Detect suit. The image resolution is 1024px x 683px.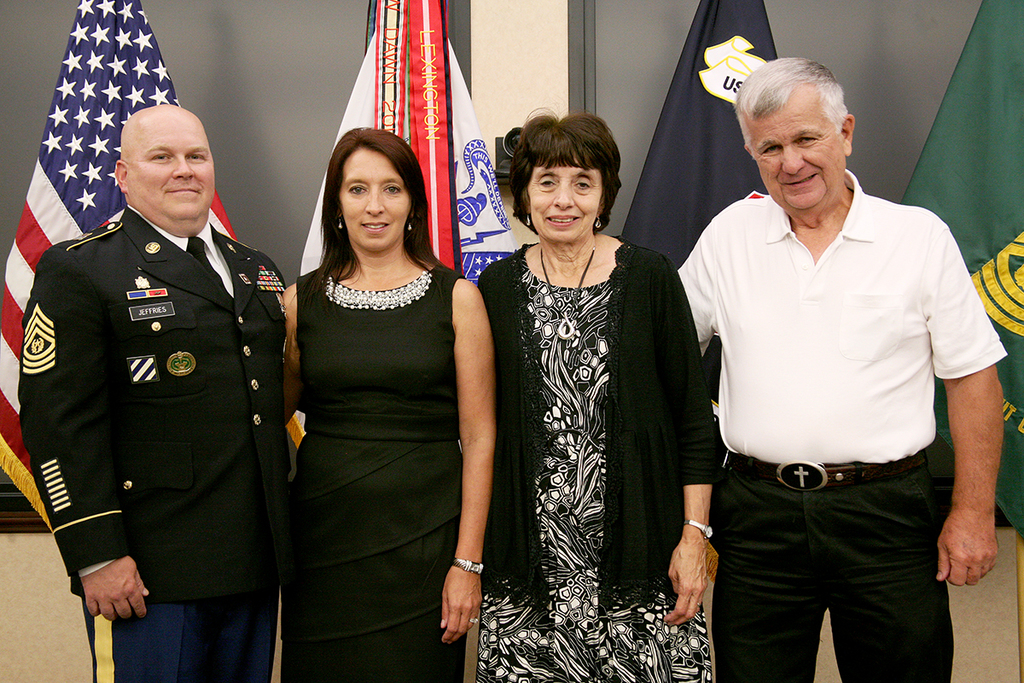
(25, 96, 293, 670).
